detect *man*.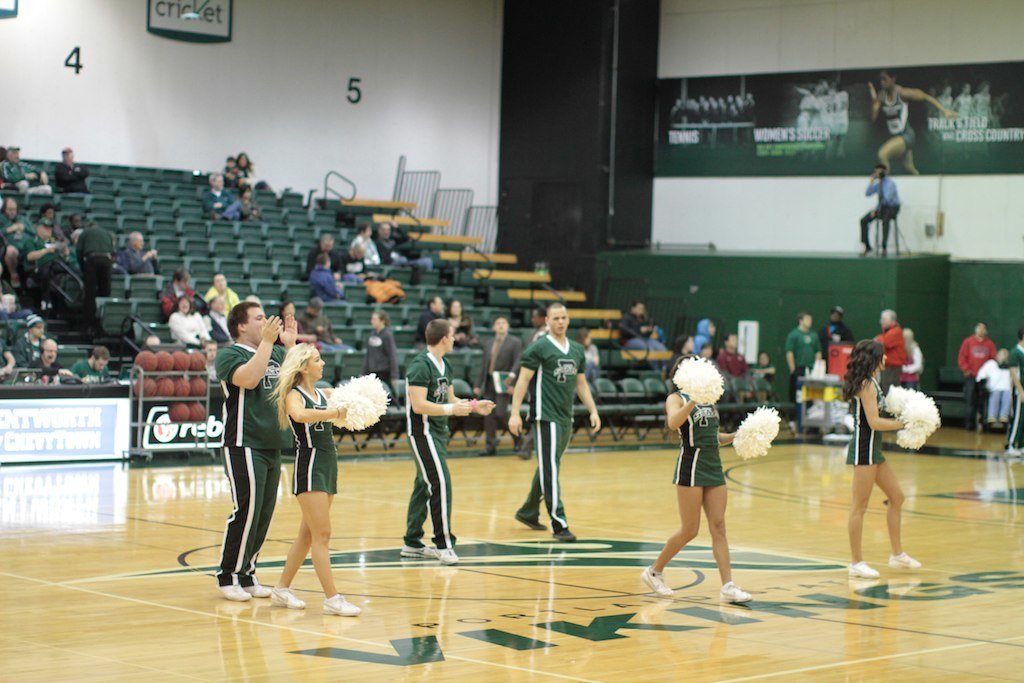
Detected at 469/314/524/455.
